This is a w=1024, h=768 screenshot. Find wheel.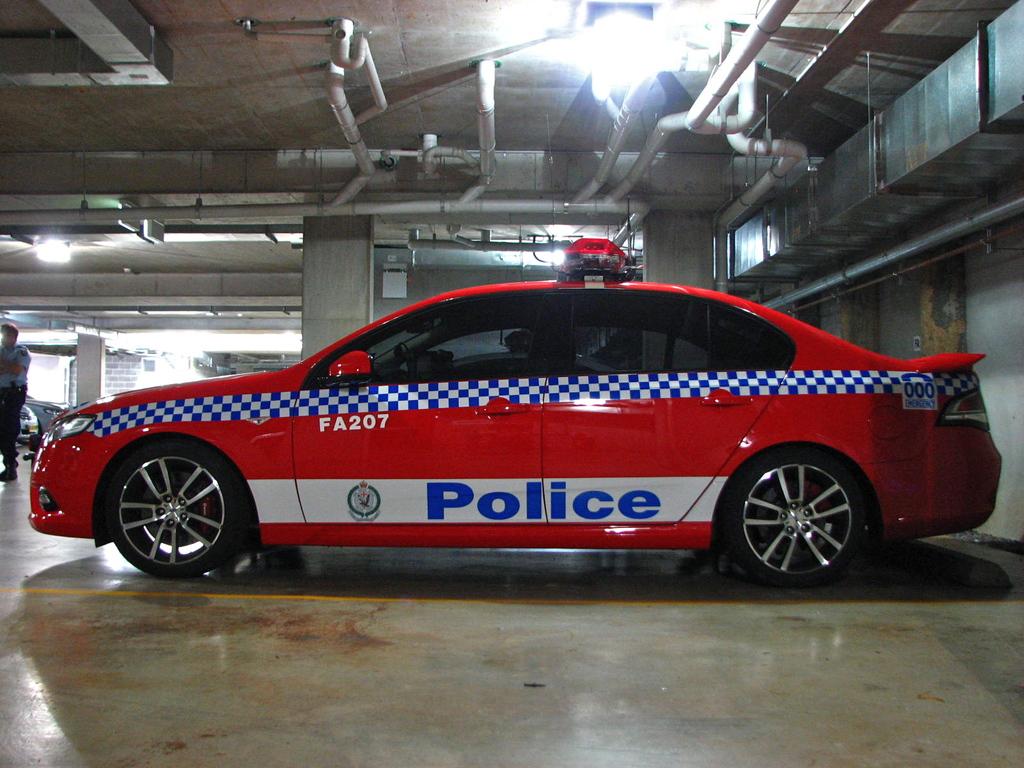
Bounding box: {"x1": 95, "y1": 438, "x2": 232, "y2": 569}.
